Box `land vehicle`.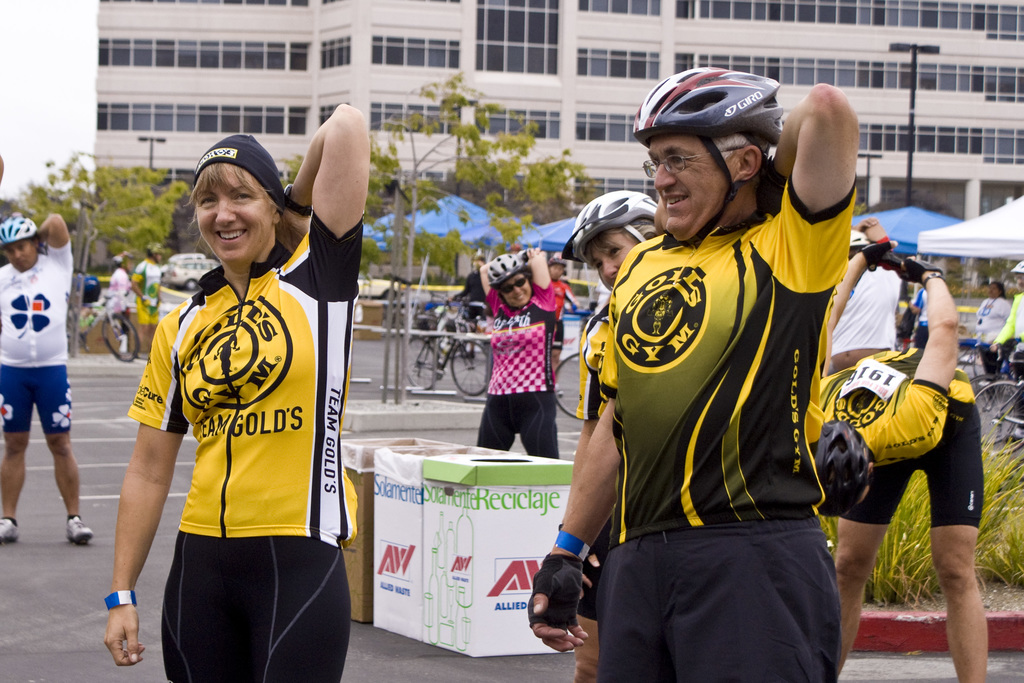
{"x1": 551, "y1": 346, "x2": 580, "y2": 422}.
